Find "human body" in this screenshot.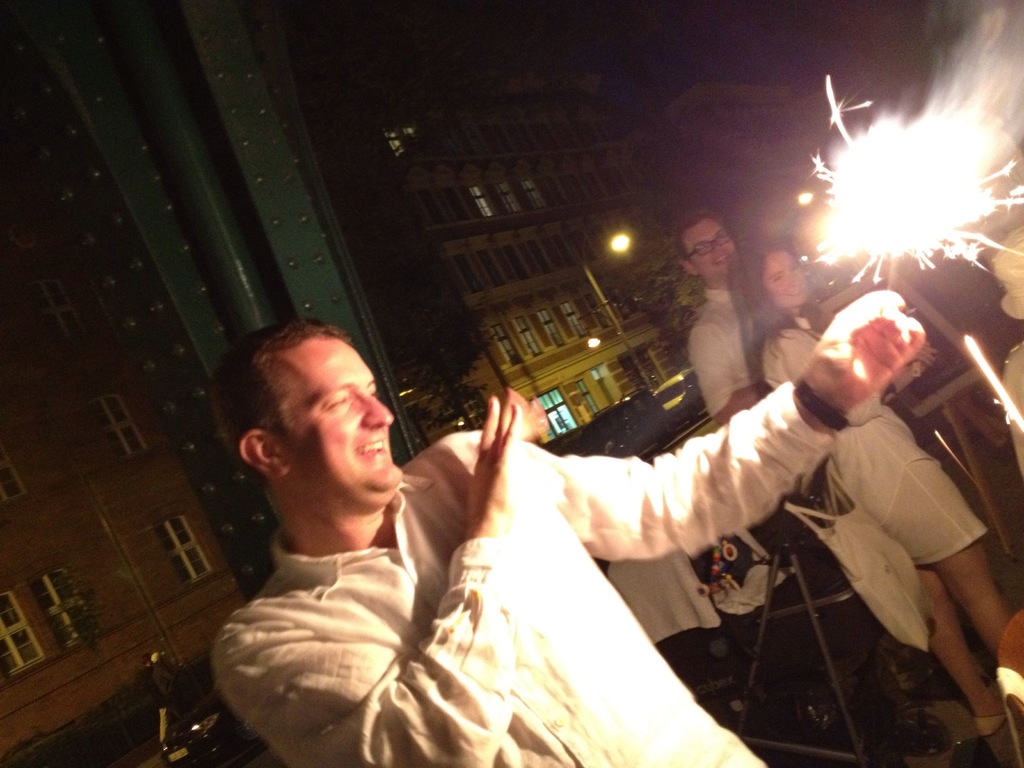
The bounding box for "human body" is <bbox>137, 648, 173, 749</bbox>.
